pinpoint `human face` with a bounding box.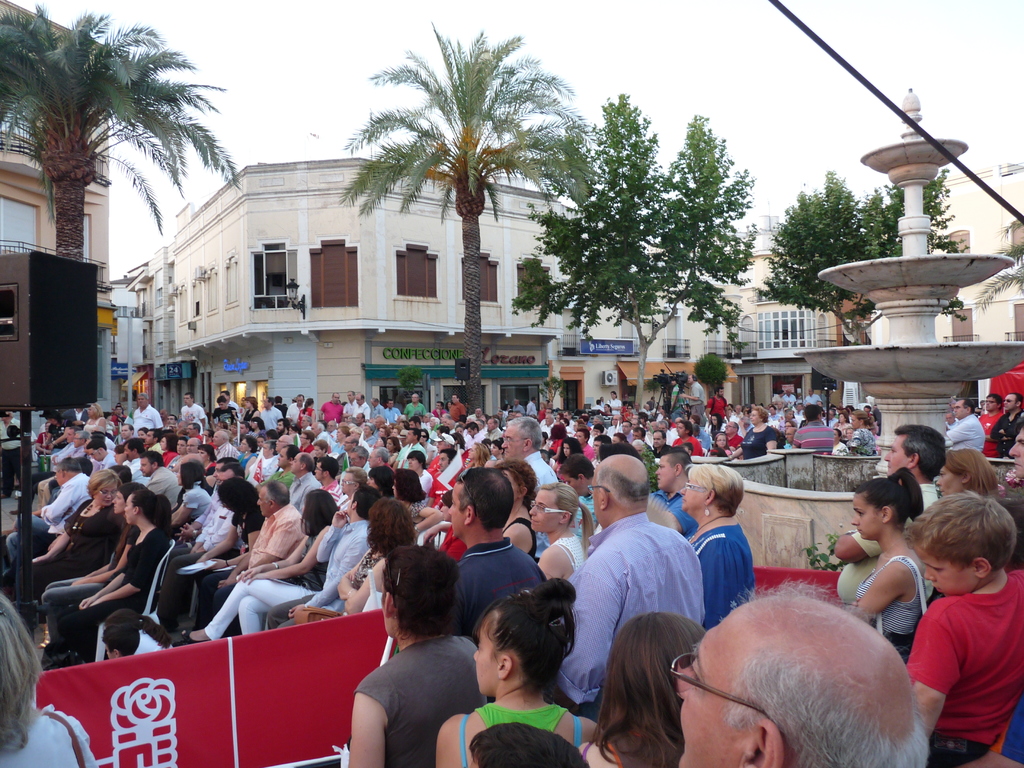
bbox=[1004, 422, 1023, 481].
